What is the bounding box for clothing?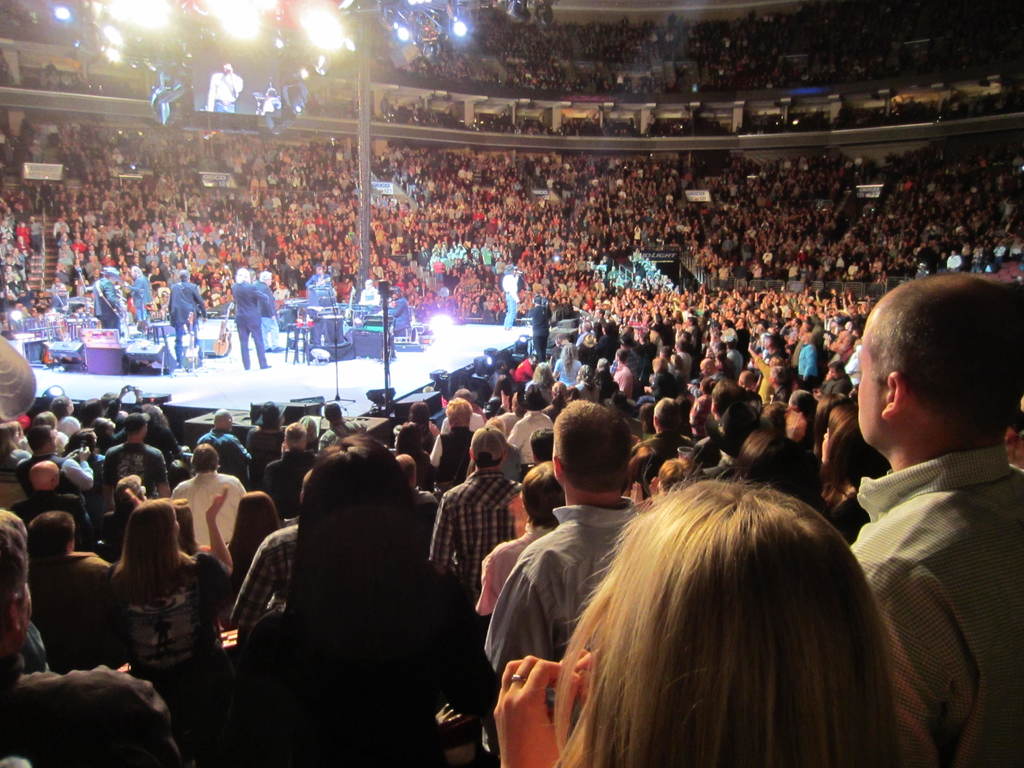
left=575, top=342, right=598, bottom=368.
